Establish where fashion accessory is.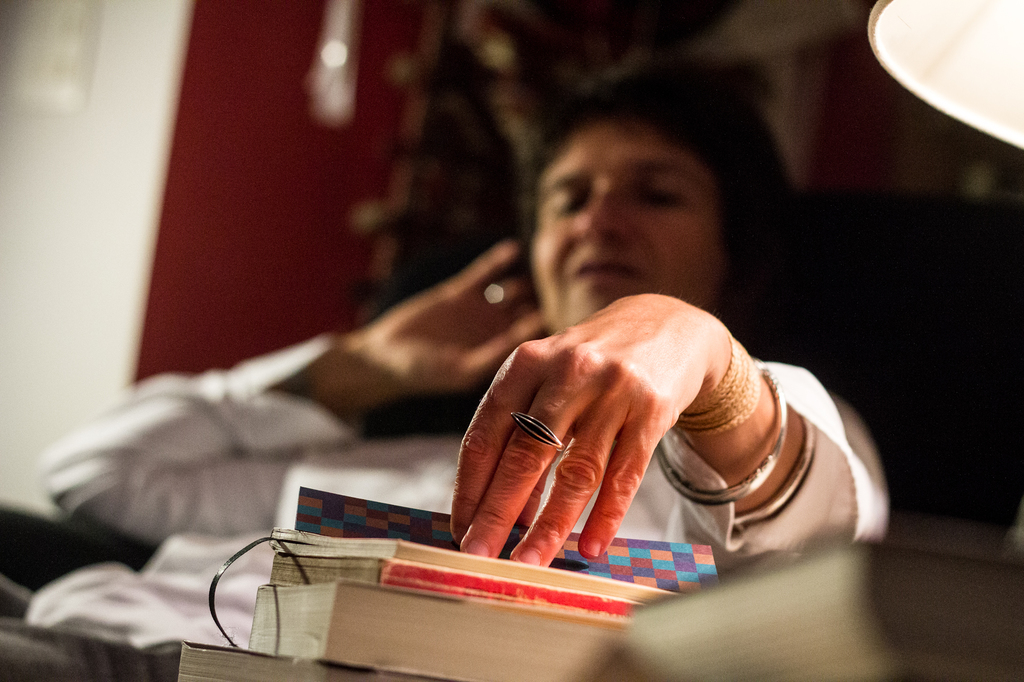
Established at bbox=[655, 365, 786, 509].
